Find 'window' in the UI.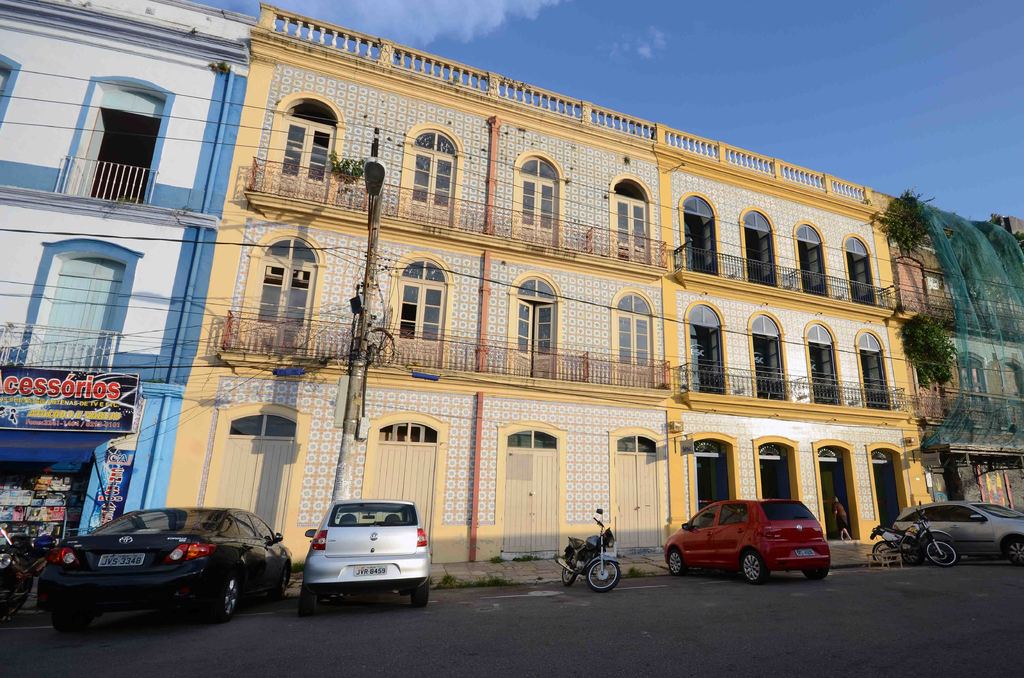
UI element at (x1=746, y1=202, x2=781, y2=291).
